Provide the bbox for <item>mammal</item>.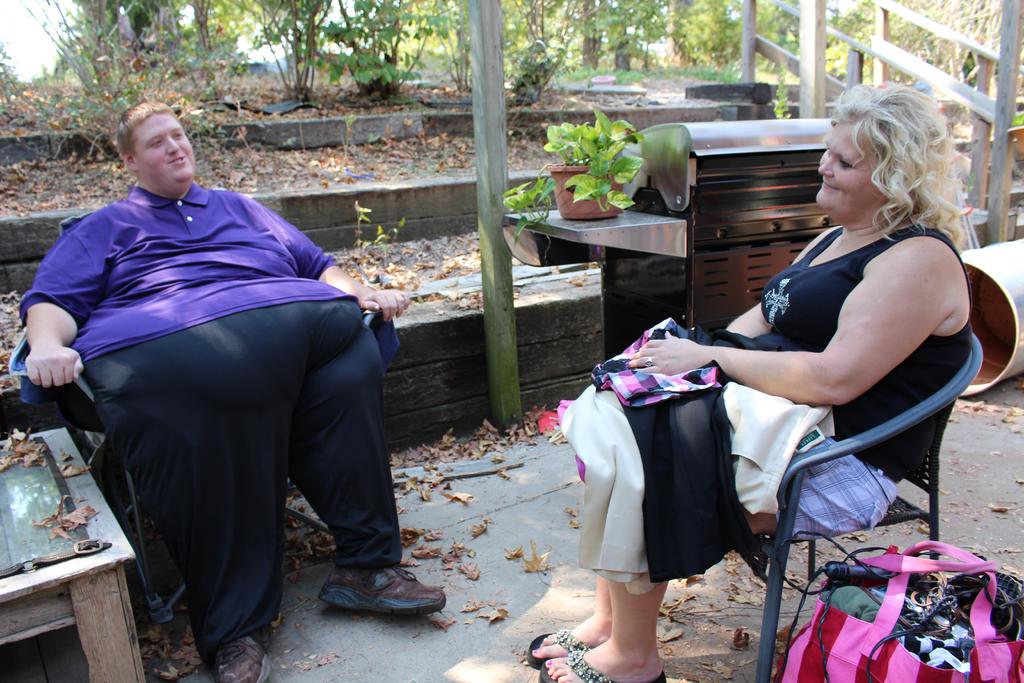
l=523, t=78, r=977, b=682.
